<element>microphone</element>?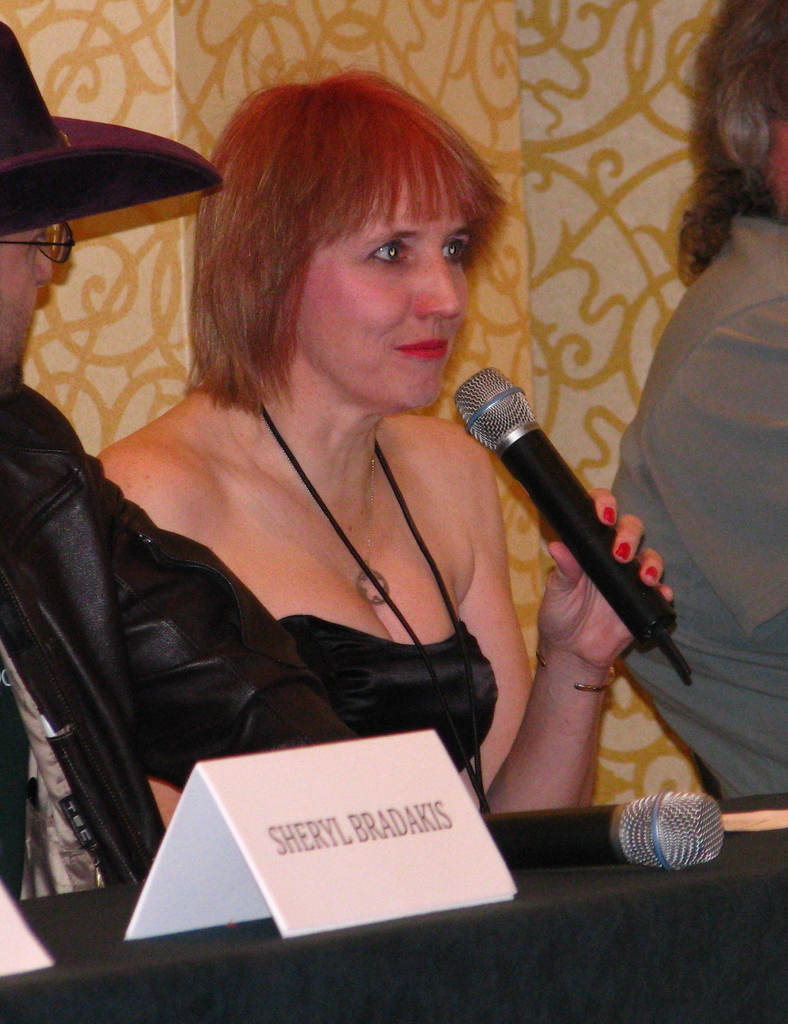
438,354,684,646
